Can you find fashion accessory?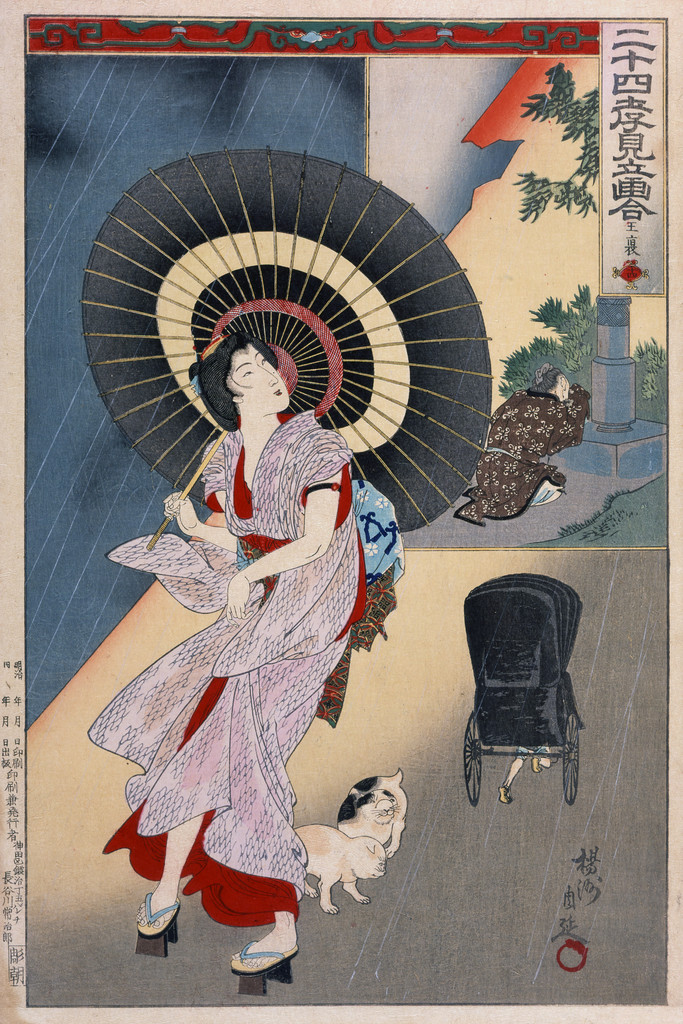
Yes, bounding box: select_region(317, 478, 406, 728).
